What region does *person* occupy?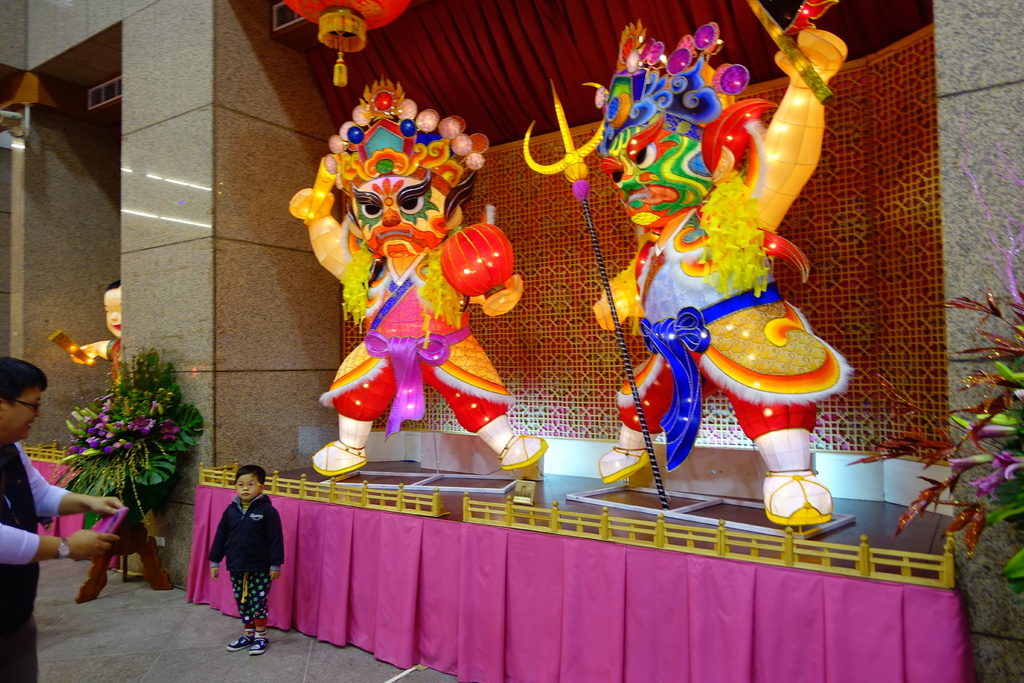
(x1=589, y1=19, x2=858, y2=521).
